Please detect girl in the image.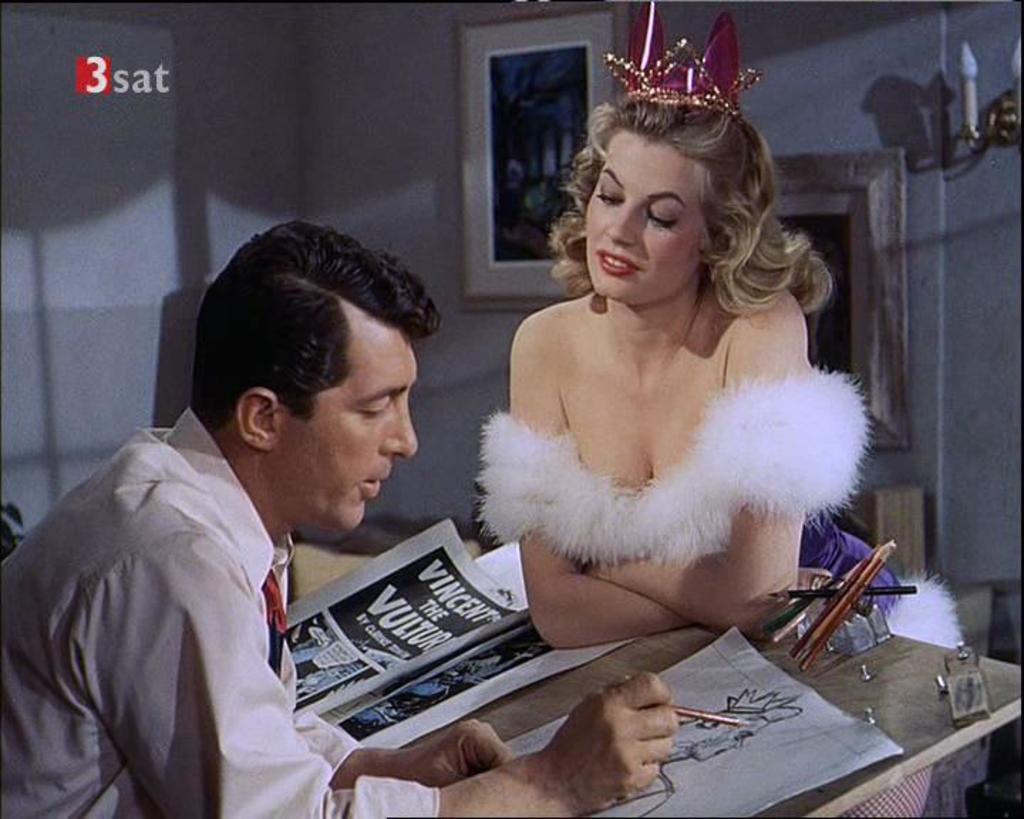
x1=466, y1=0, x2=1001, y2=818.
